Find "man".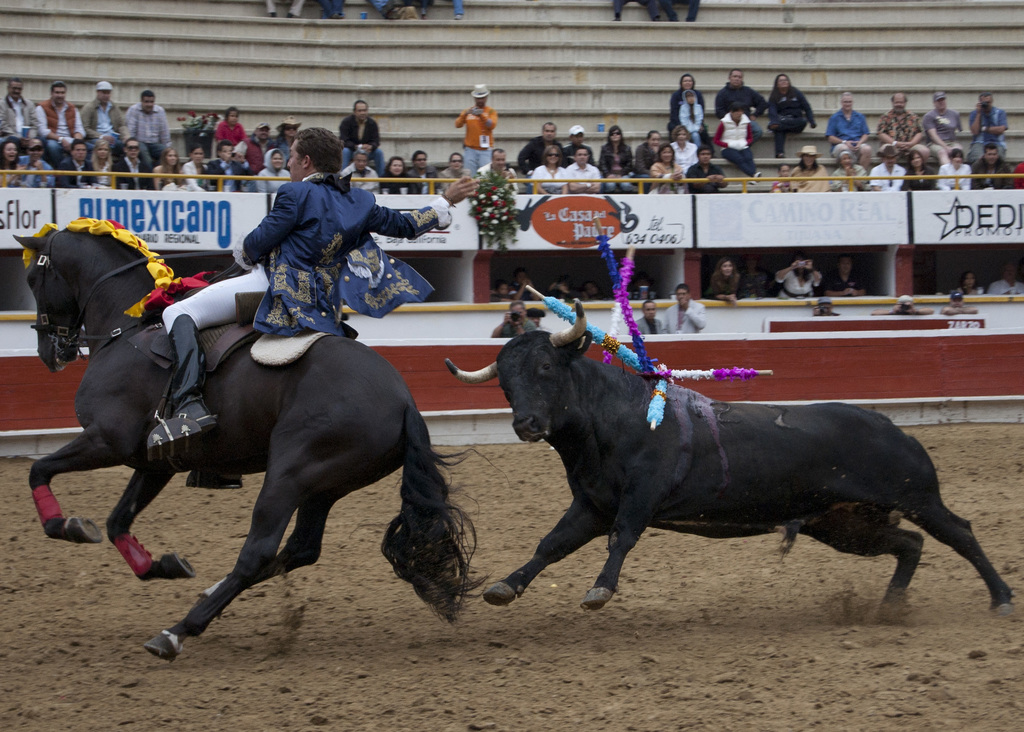
locate(475, 149, 513, 191).
